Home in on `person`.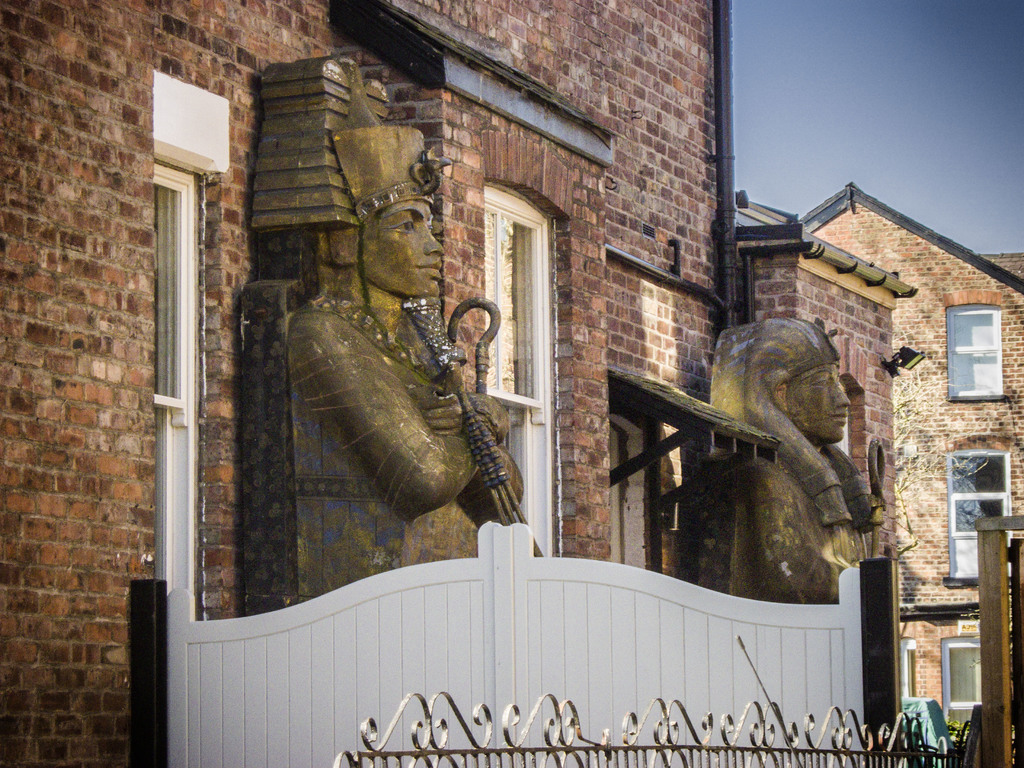
Homed in at x1=221 y1=177 x2=510 y2=615.
